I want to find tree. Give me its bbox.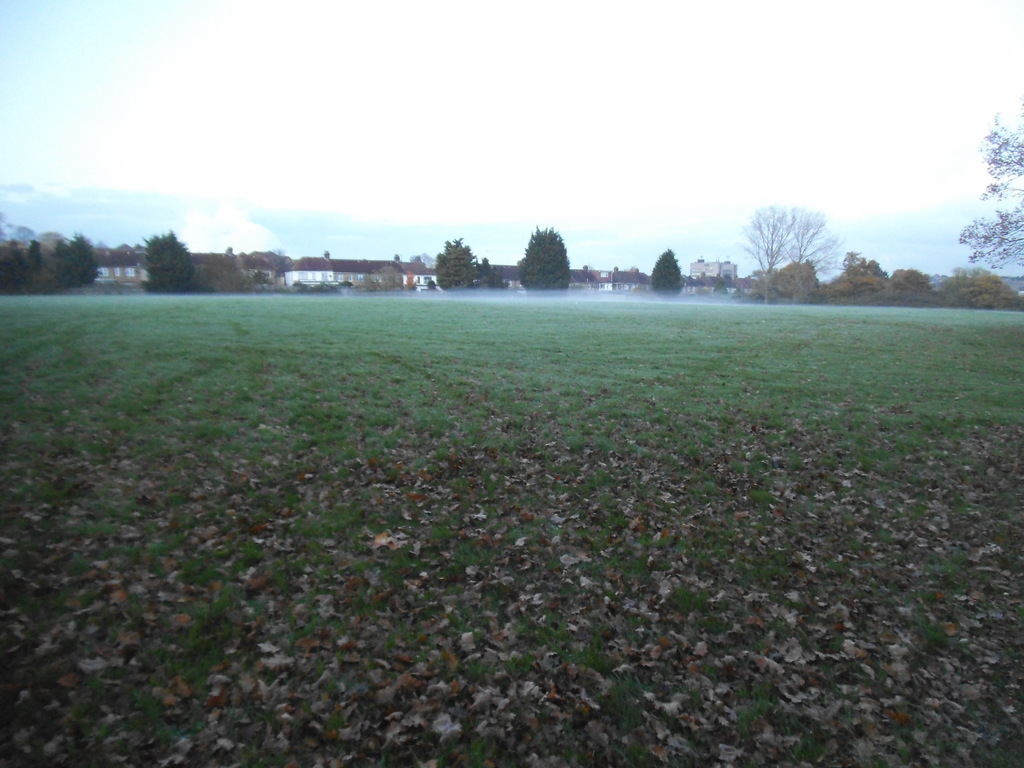
crop(356, 263, 411, 295).
